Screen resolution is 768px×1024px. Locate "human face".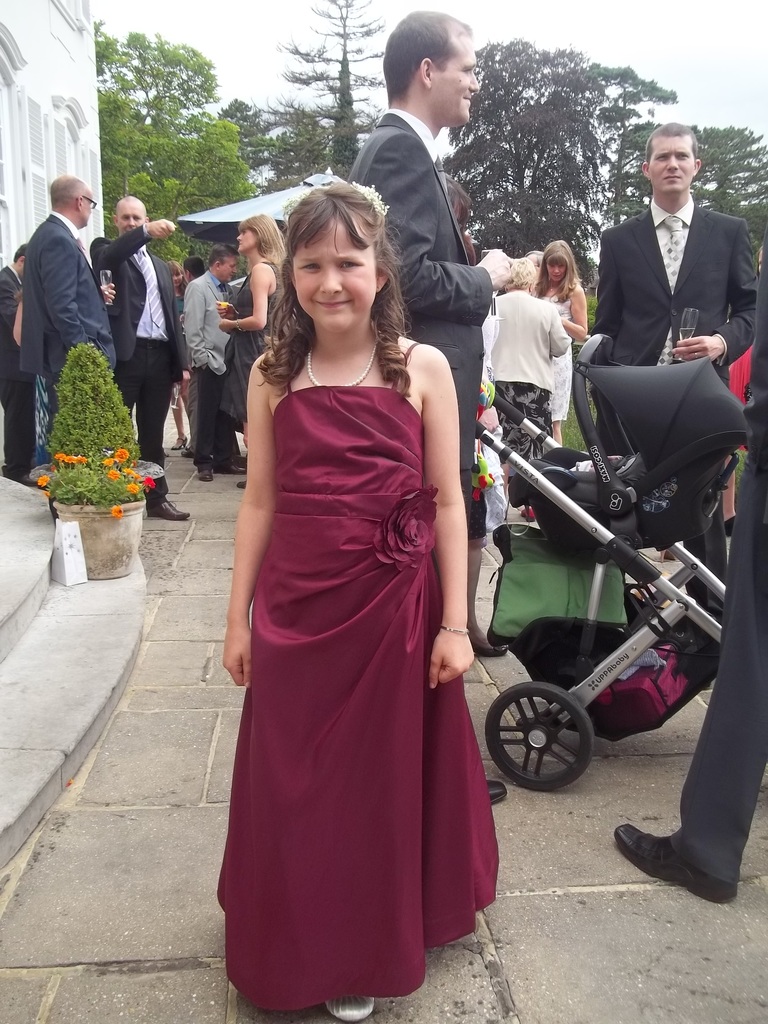
<region>235, 225, 261, 259</region>.
